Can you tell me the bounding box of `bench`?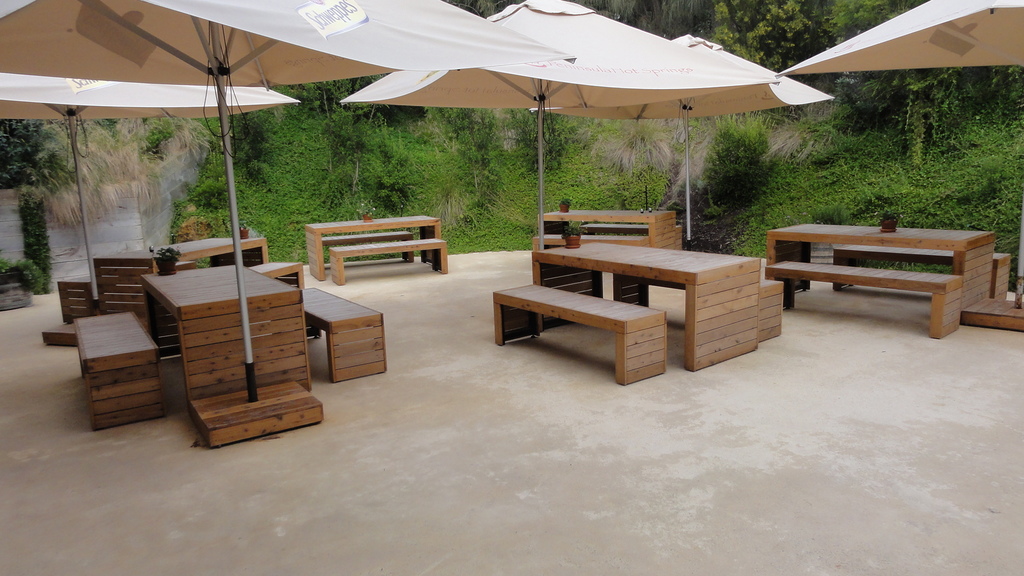
select_region(490, 278, 671, 390).
